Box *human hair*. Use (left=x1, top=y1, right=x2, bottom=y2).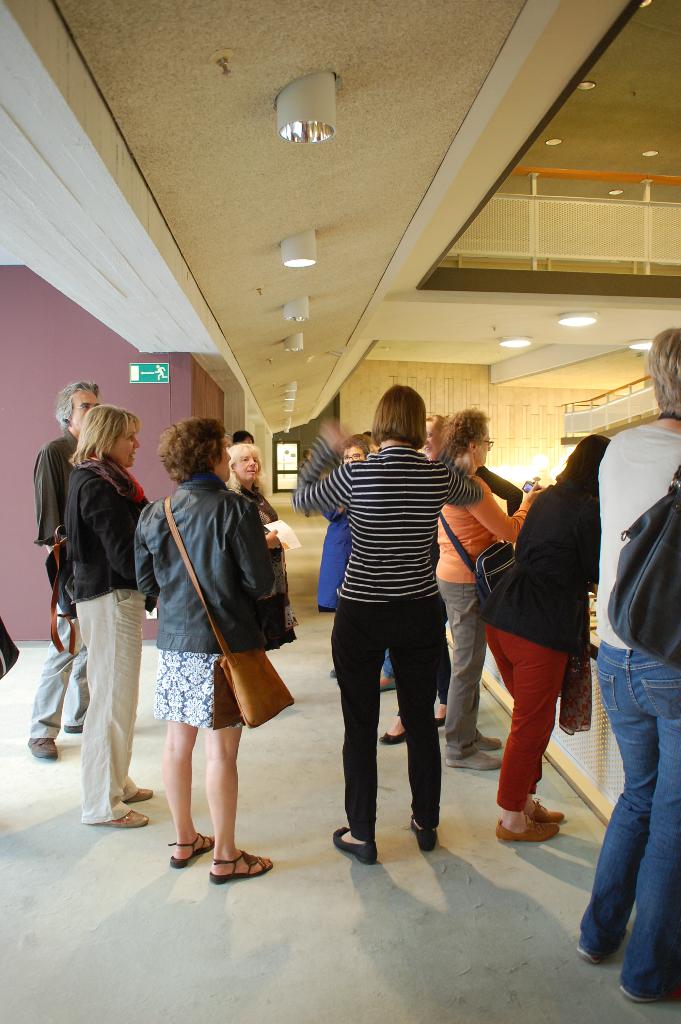
(left=425, top=410, right=442, bottom=423).
